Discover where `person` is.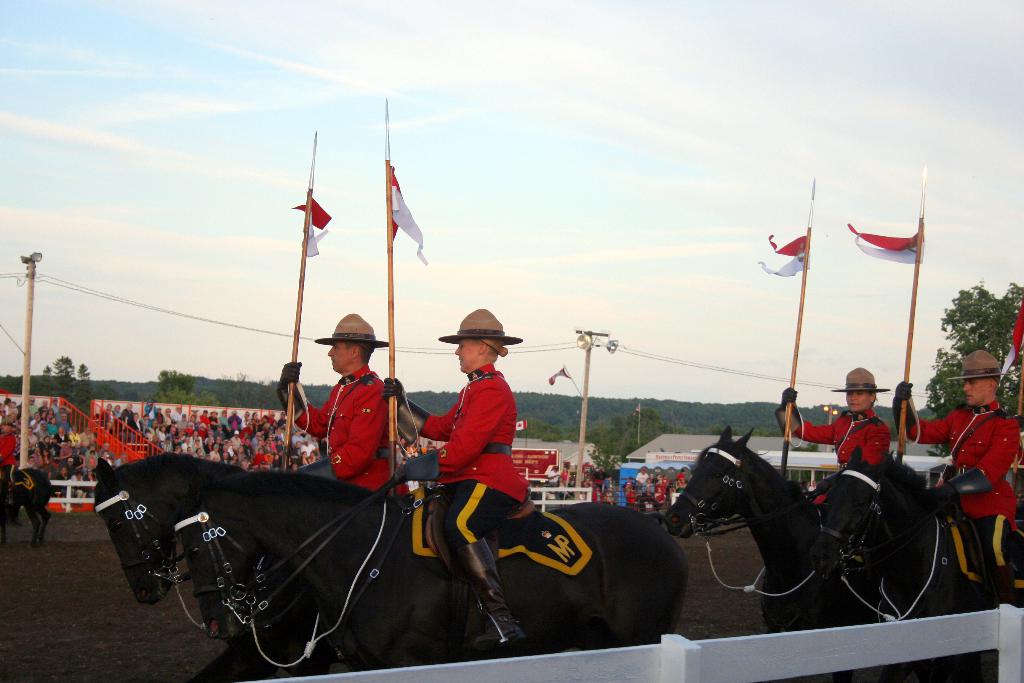
Discovered at pyautogui.locateOnScreen(0, 420, 19, 482).
